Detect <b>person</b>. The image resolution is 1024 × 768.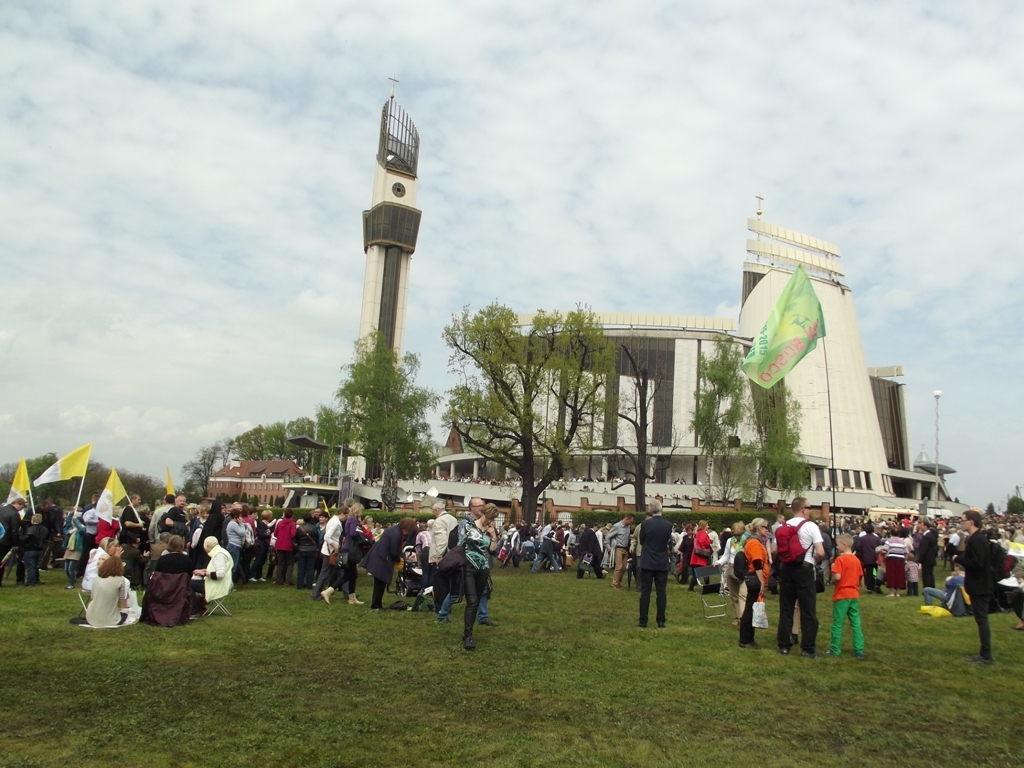
<bbox>780, 508, 834, 657</bbox>.
